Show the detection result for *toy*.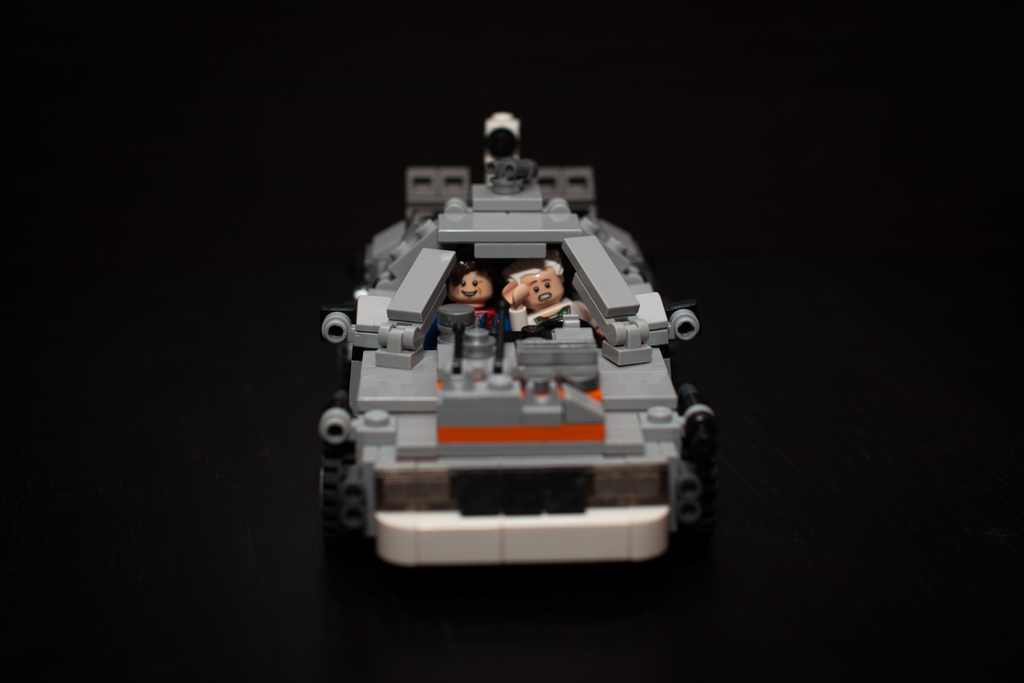
(310, 103, 725, 565).
